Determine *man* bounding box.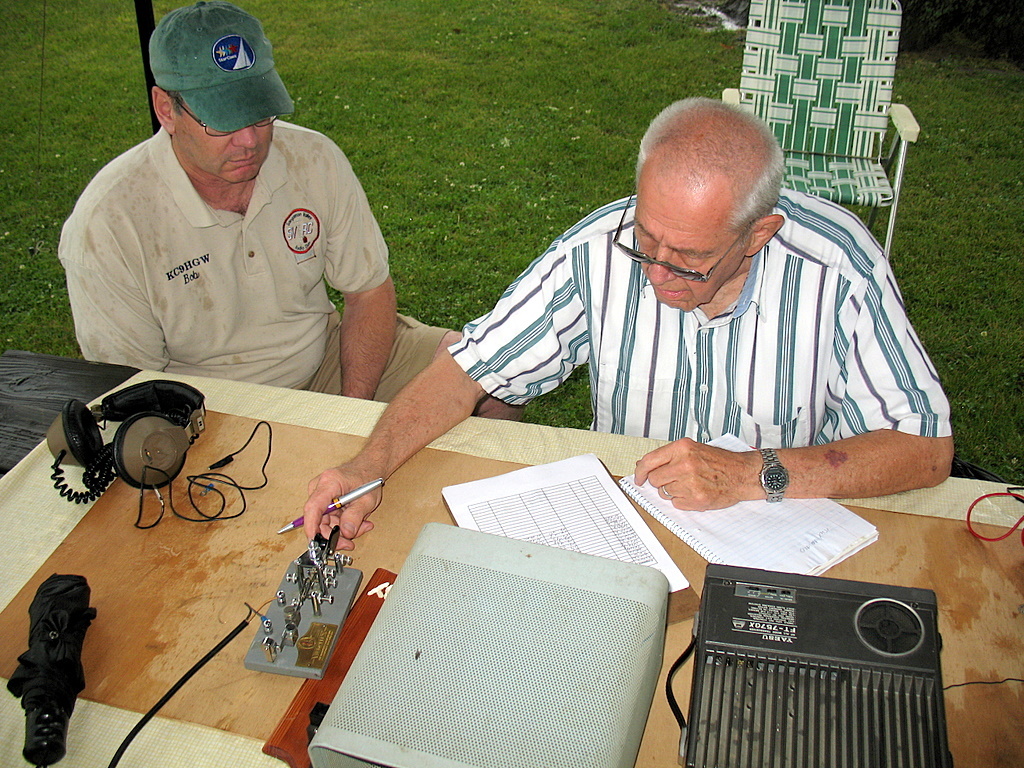
Determined: {"x1": 408, "y1": 97, "x2": 955, "y2": 524}.
